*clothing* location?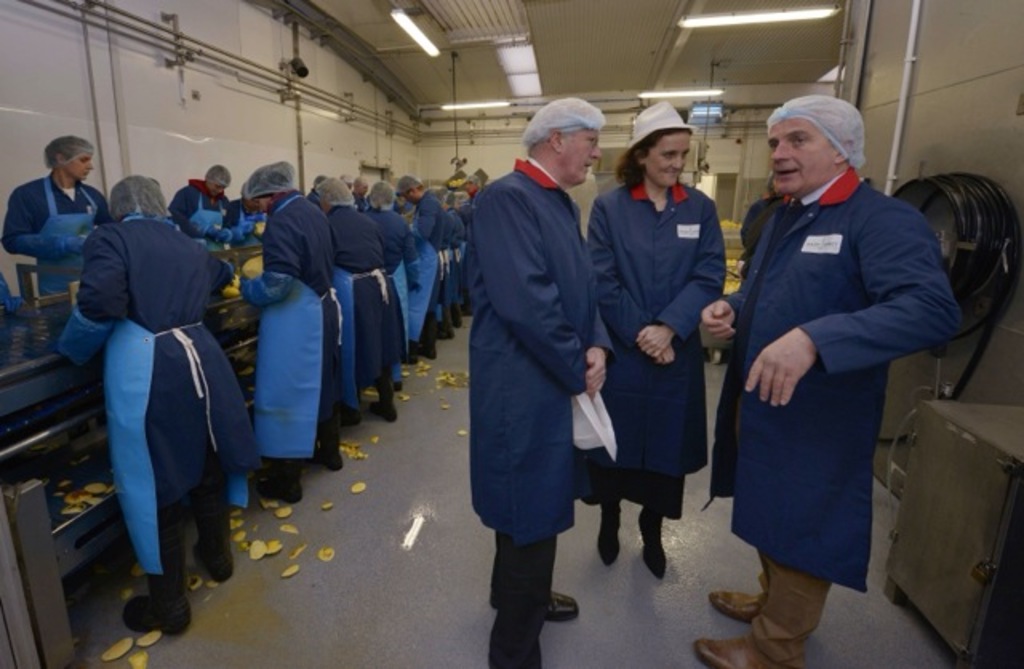
(x1=490, y1=531, x2=562, y2=667)
